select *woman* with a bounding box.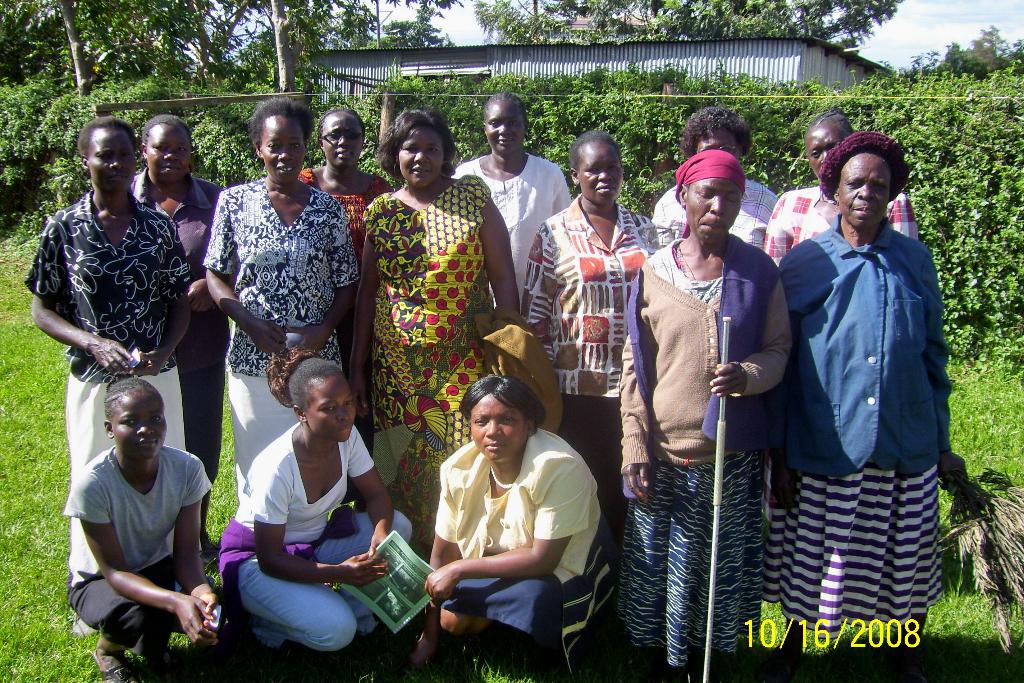
x1=33 y1=115 x2=193 y2=637.
